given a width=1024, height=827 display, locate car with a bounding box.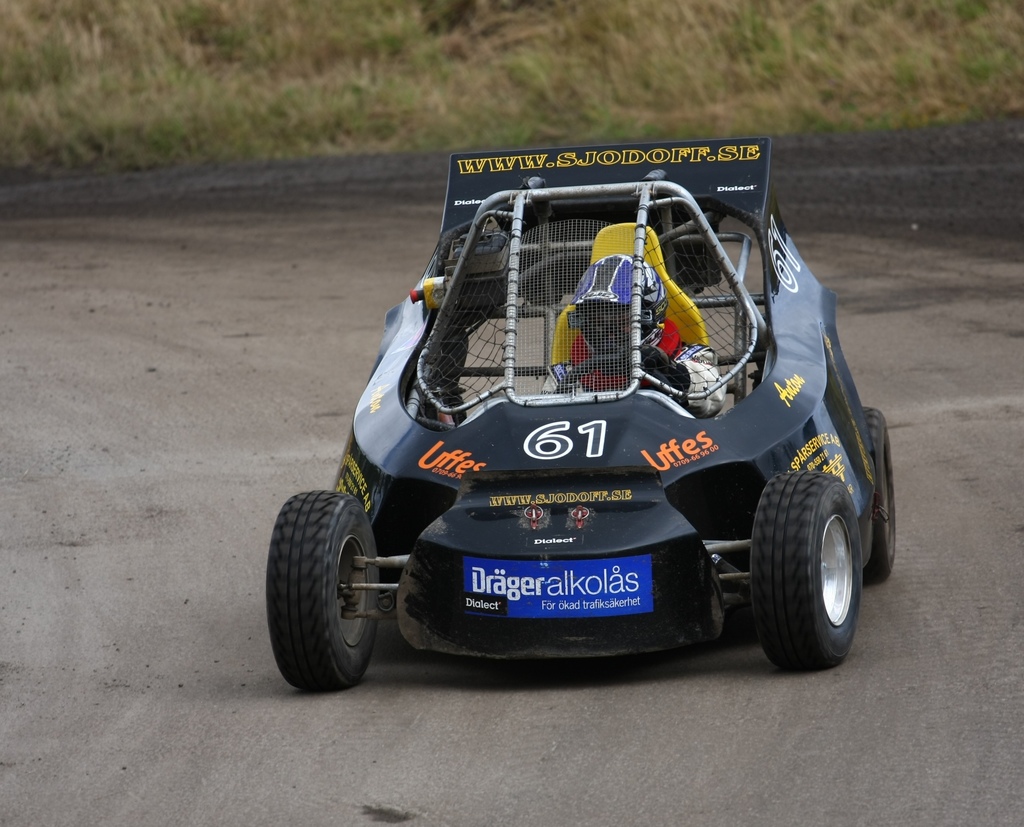
Located: <bbox>278, 132, 914, 686</bbox>.
